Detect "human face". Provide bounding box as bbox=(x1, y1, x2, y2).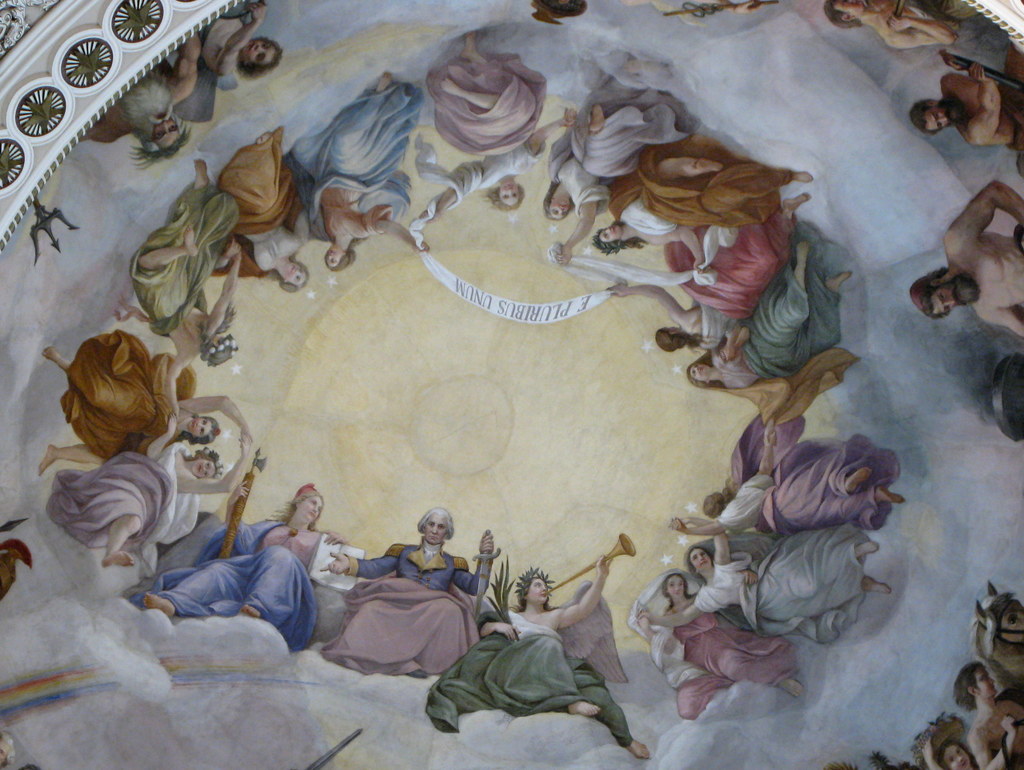
bbox=(920, 102, 966, 126).
